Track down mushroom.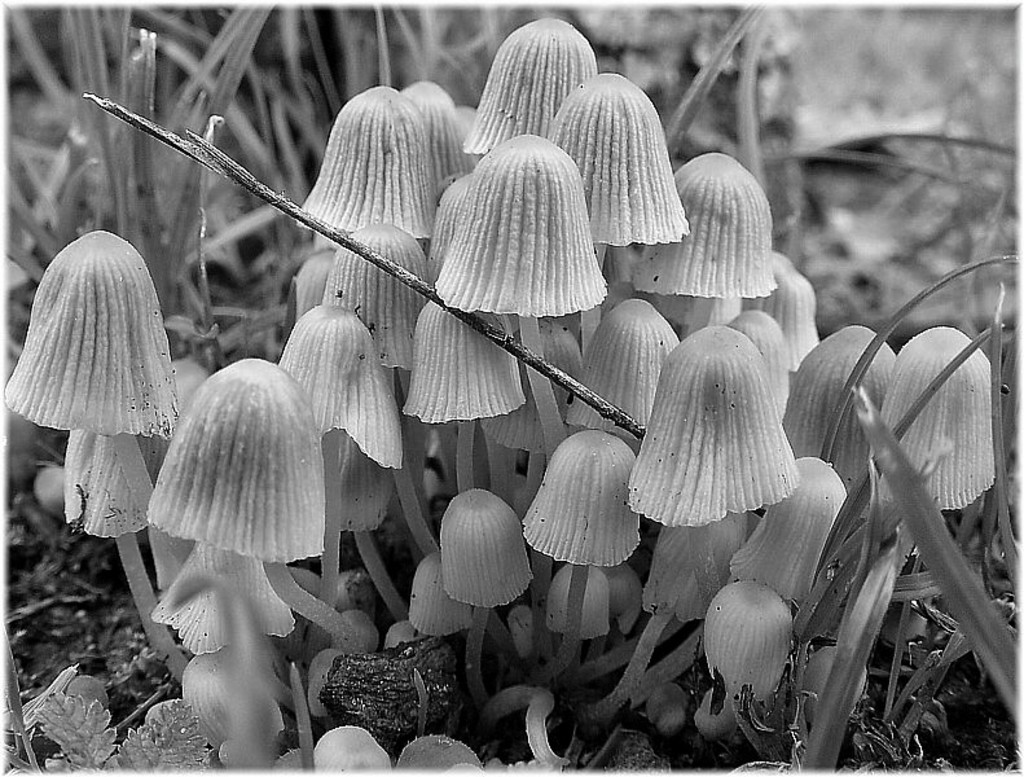
Tracked to (265,299,399,615).
